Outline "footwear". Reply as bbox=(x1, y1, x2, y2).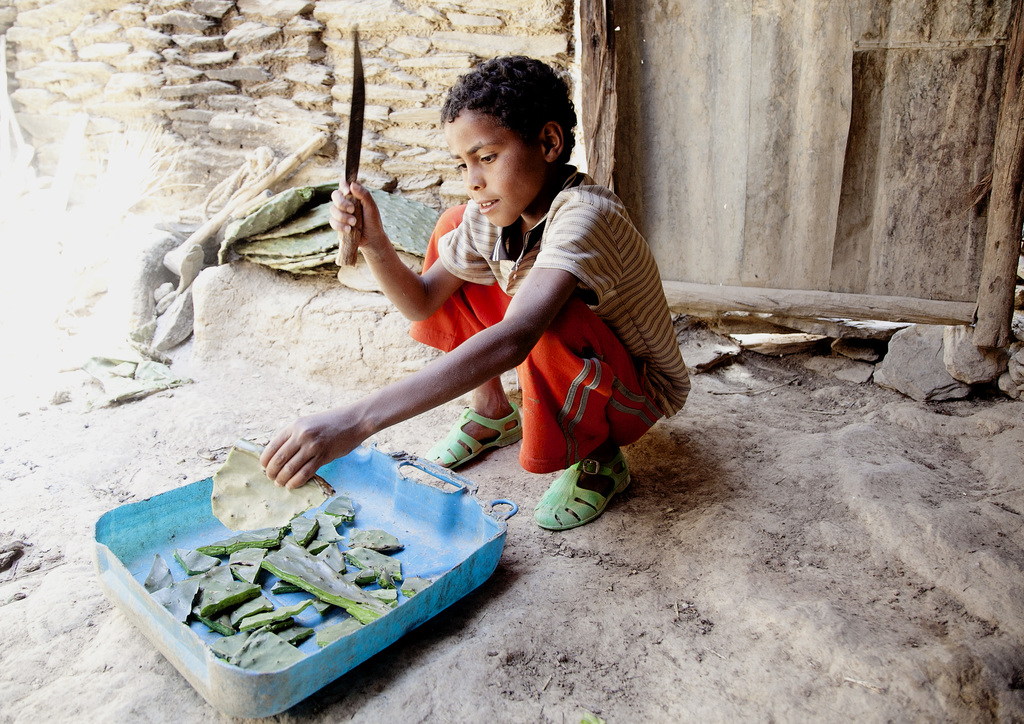
bbox=(422, 404, 524, 470).
